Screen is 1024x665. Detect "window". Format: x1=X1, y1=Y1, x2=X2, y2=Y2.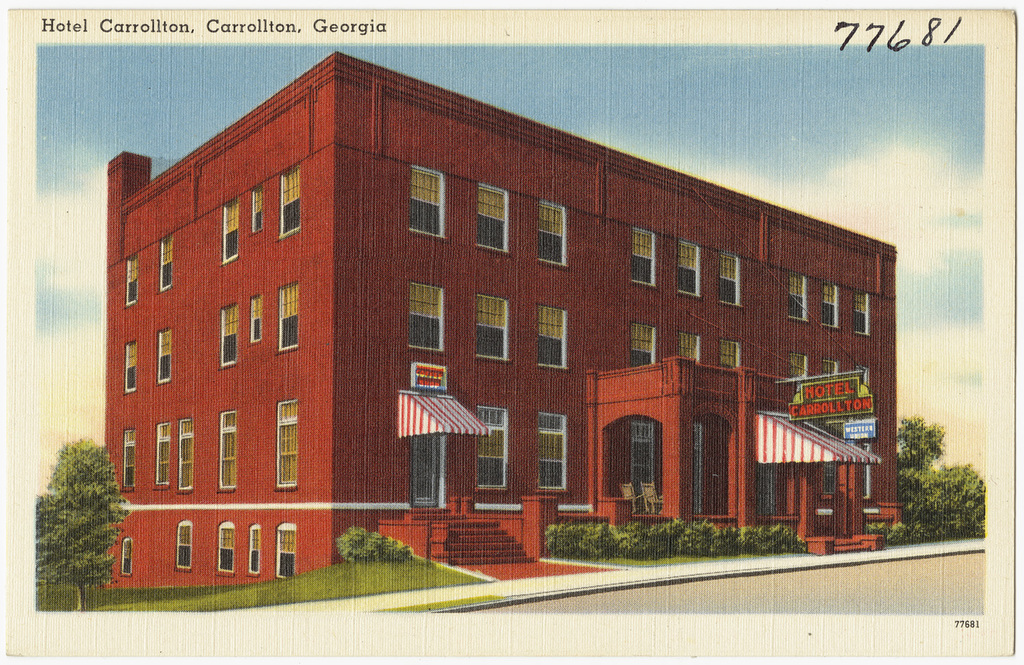
x1=126, y1=341, x2=137, y2=393.
